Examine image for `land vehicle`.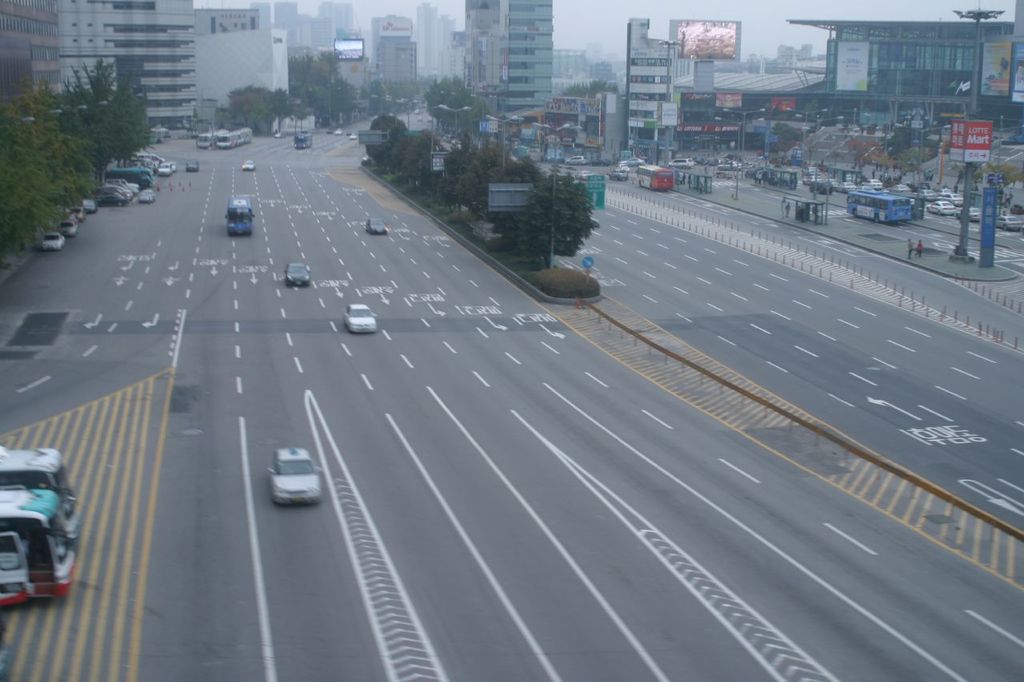
Examination result: 859,176,886,189.
